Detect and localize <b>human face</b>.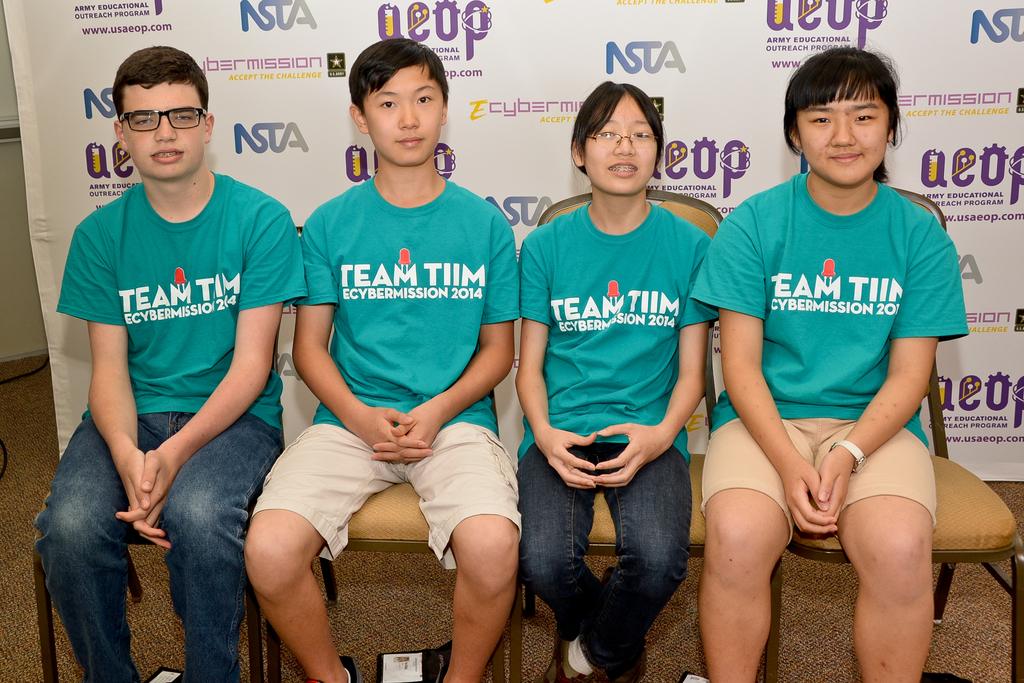
Localized at bbox(795, 83, 892, 188).
